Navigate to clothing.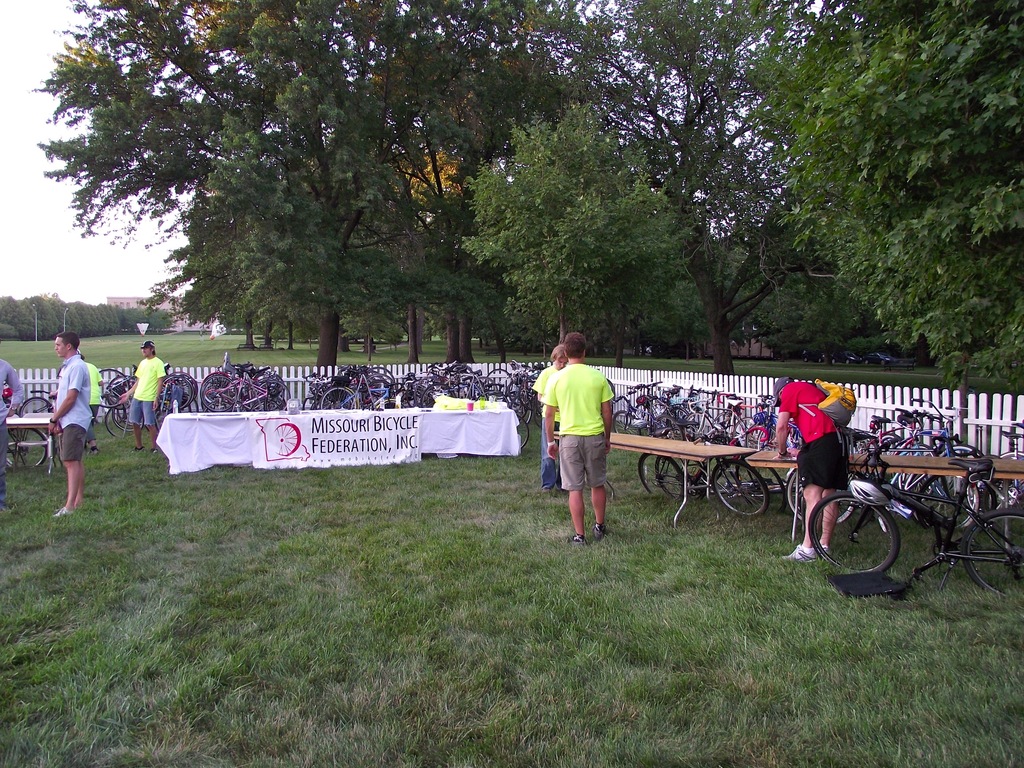
Navigation target: {"left": 780, "top": 380, "right": 847, "bottom": 494}.
